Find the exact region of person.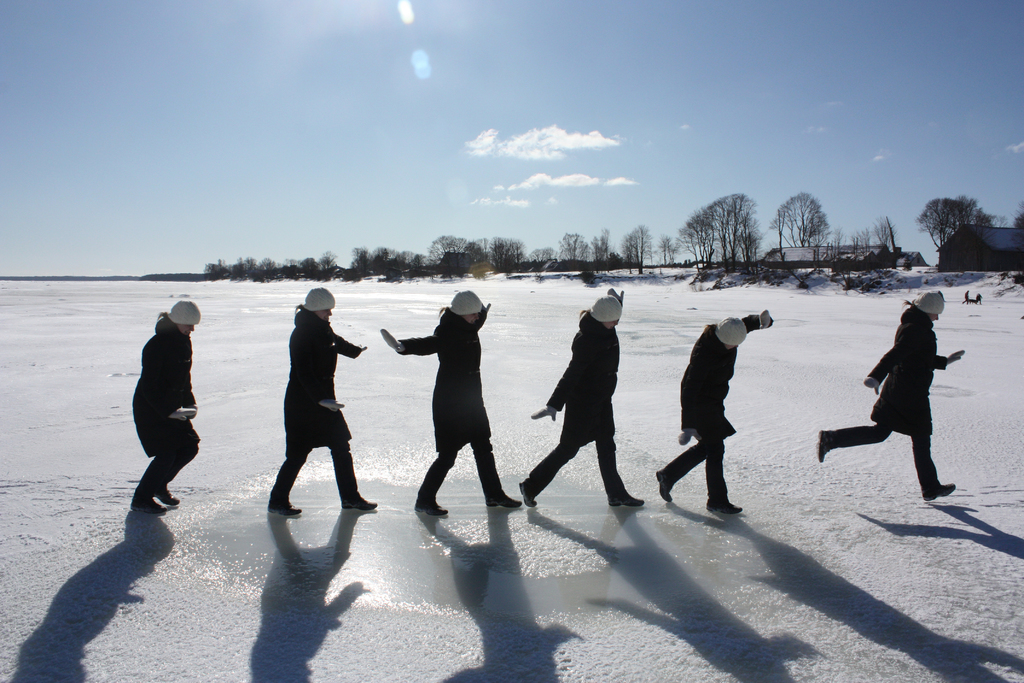
Exact region: pyautogui.locateOnScreen(131, 297, 200, 513).
